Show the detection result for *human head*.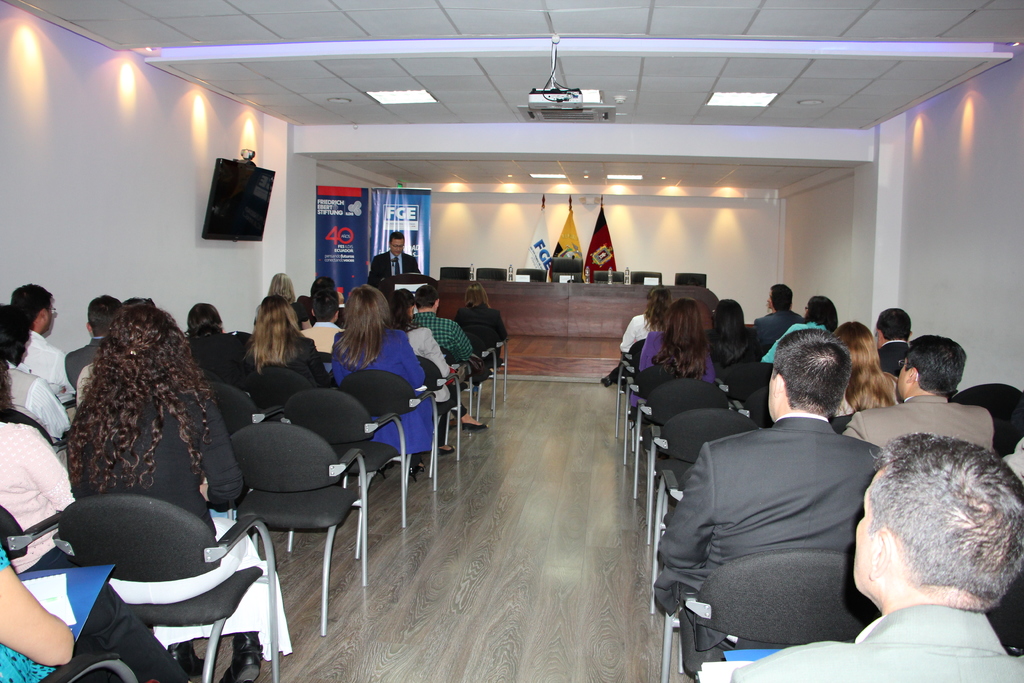
box(416, 283, 439, 312).
